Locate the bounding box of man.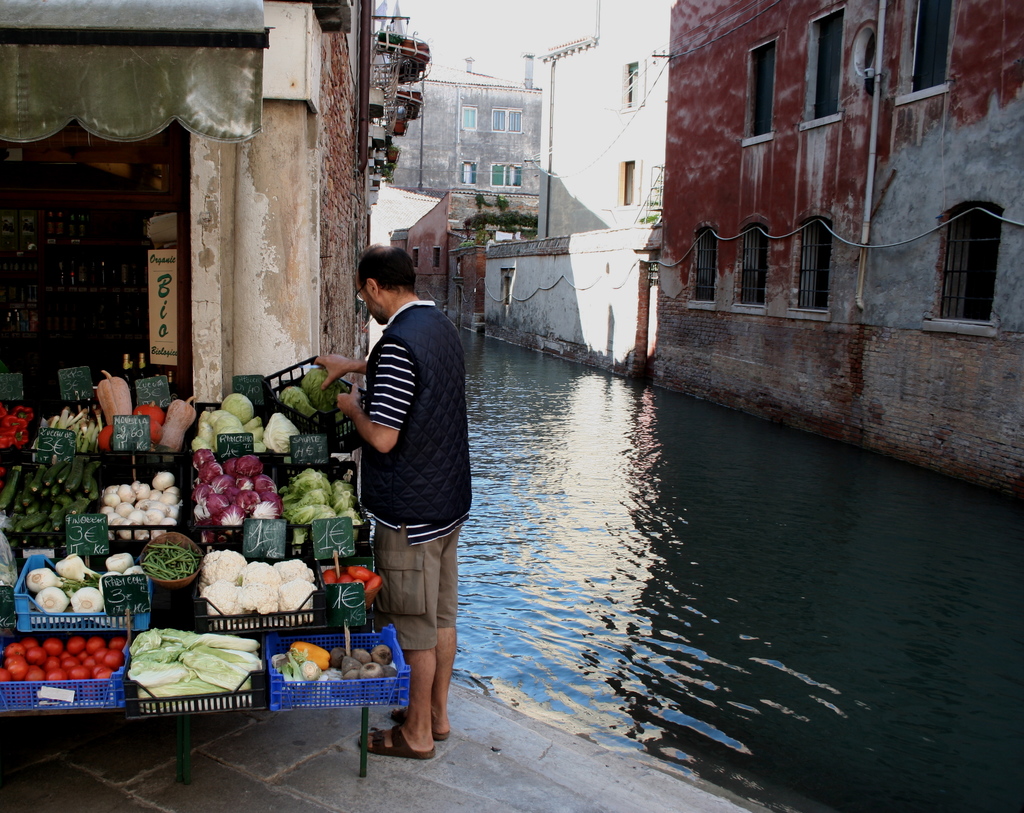
Bounding box: crop(315, 239, 472, 746).
